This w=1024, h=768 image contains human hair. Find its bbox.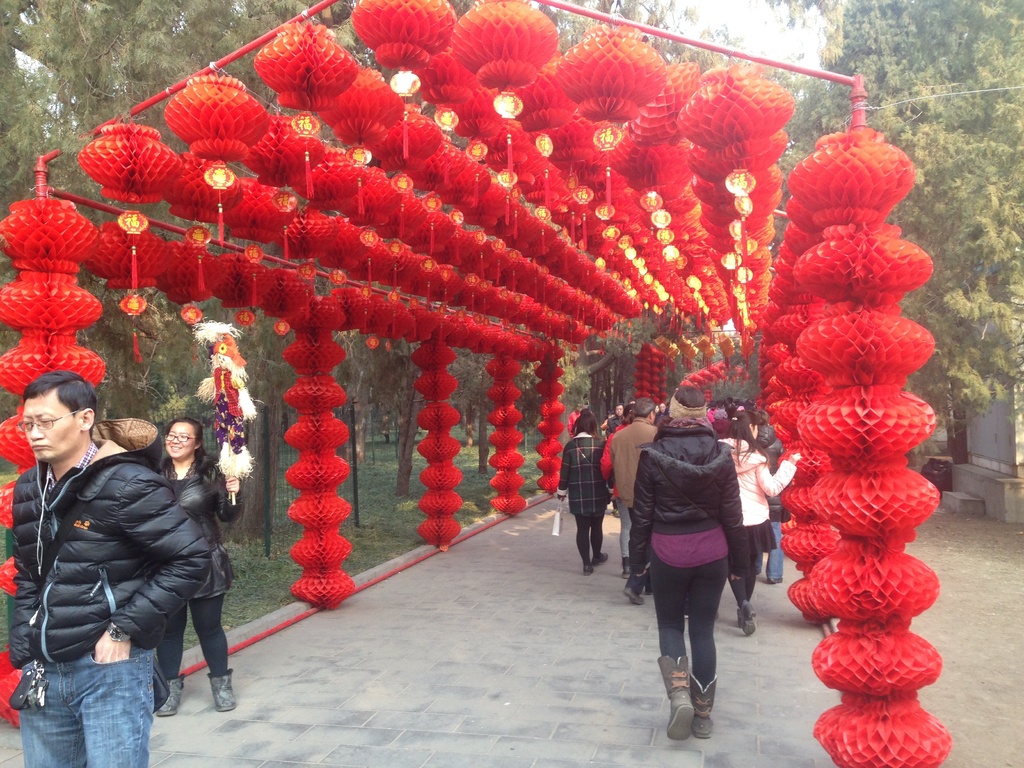
left=729, top=408, right=758, bottom=454.
